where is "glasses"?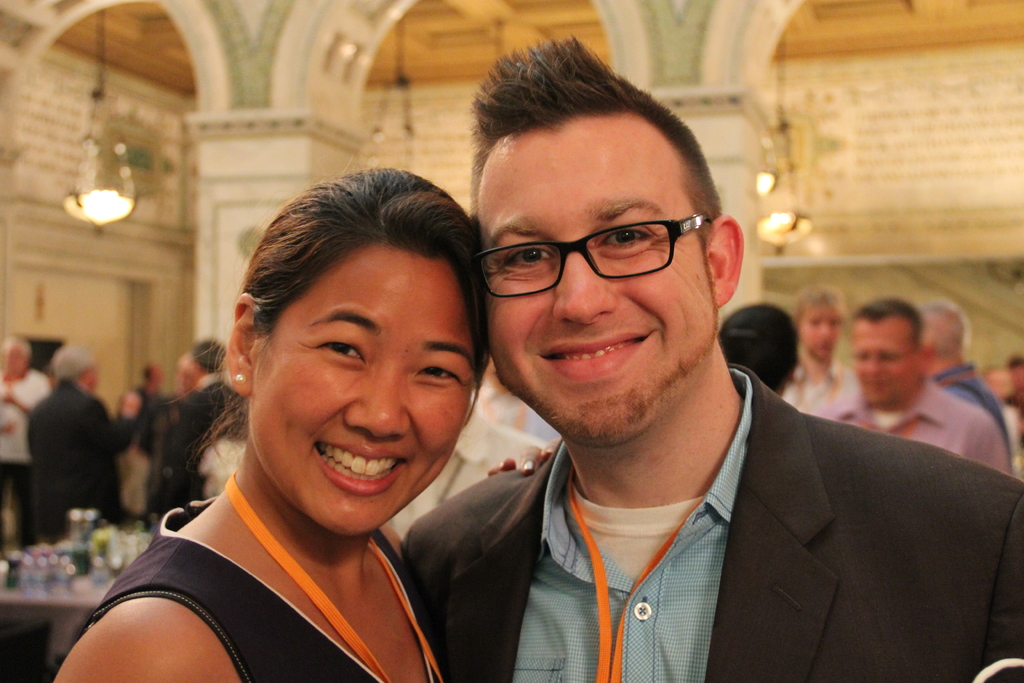
detection(469, 211, 716, 302).
